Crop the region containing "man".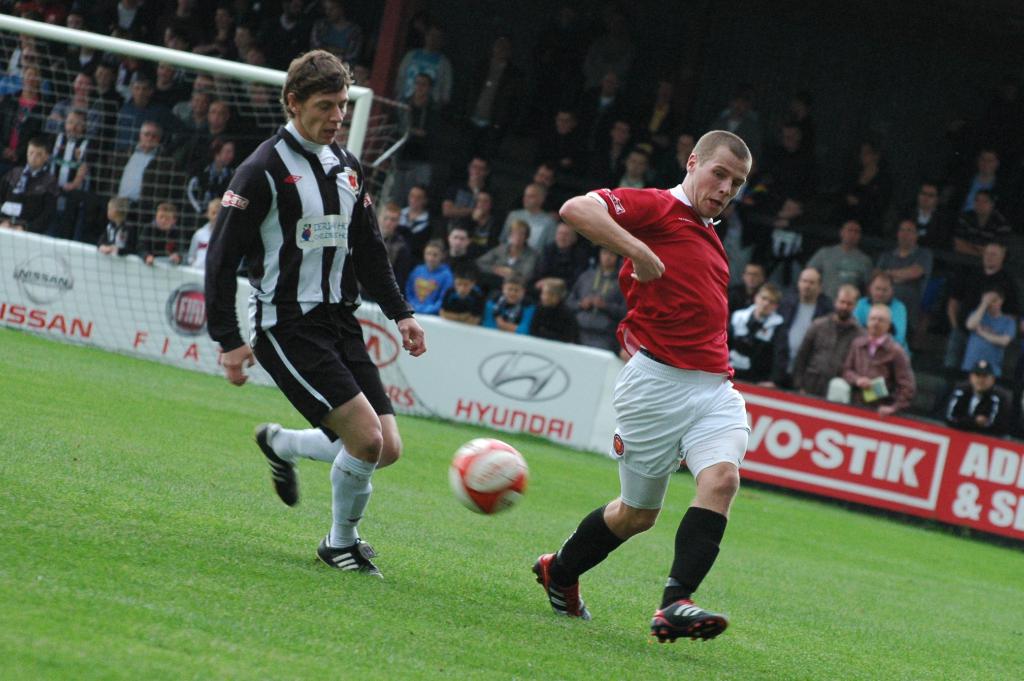
Crop region: 813 224 872 299.
